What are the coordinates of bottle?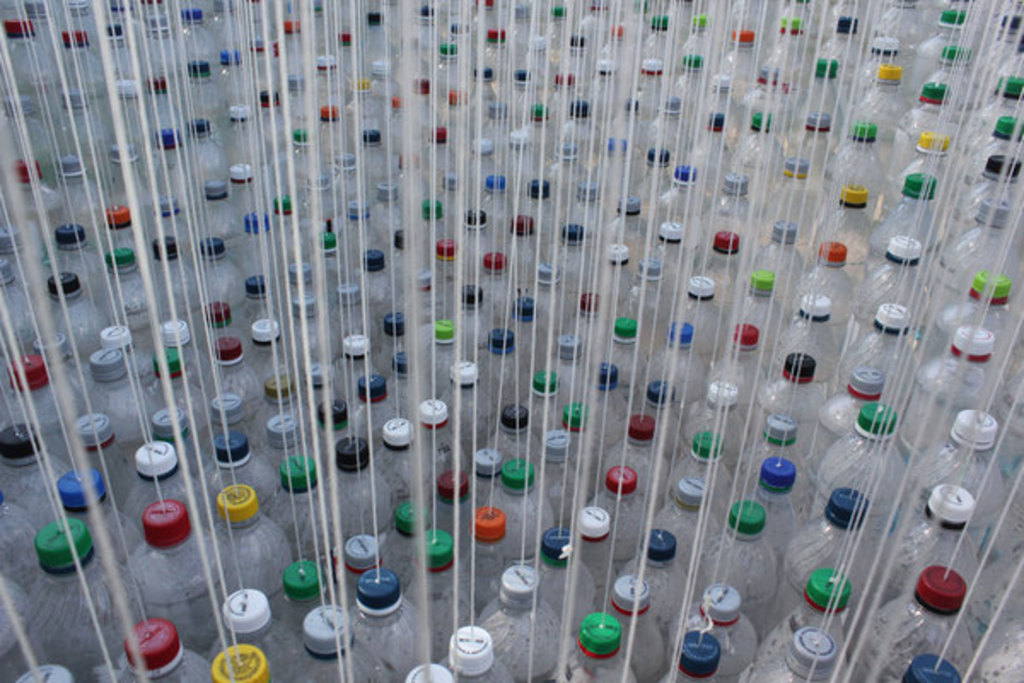
761, 0, 824, 65.
